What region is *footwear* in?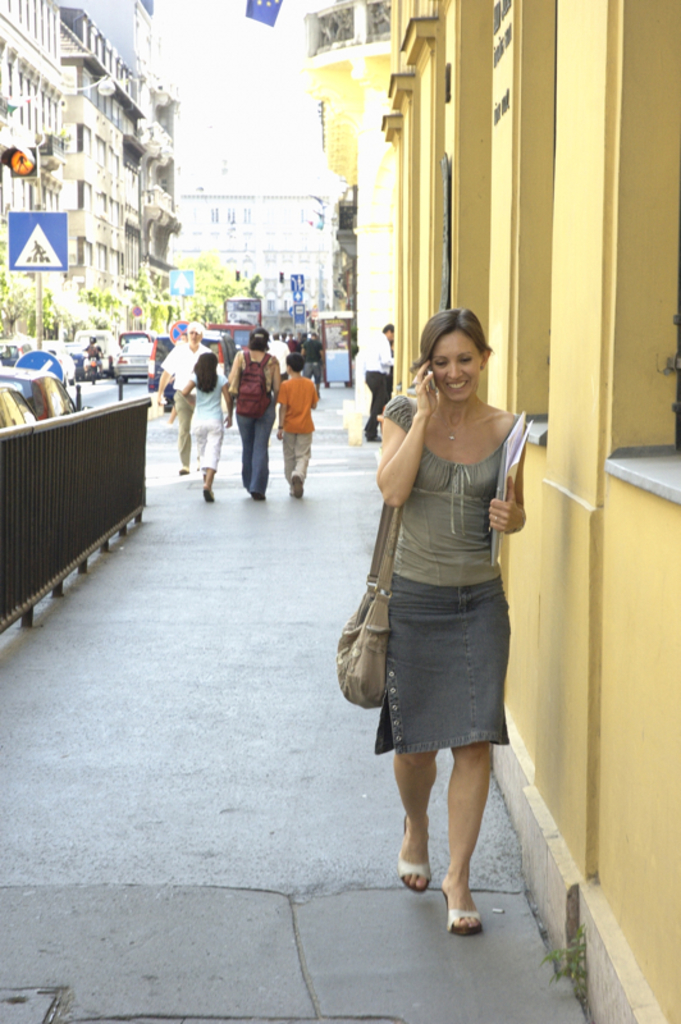
[x1=201, y1=483, x2=215, y2=504].
